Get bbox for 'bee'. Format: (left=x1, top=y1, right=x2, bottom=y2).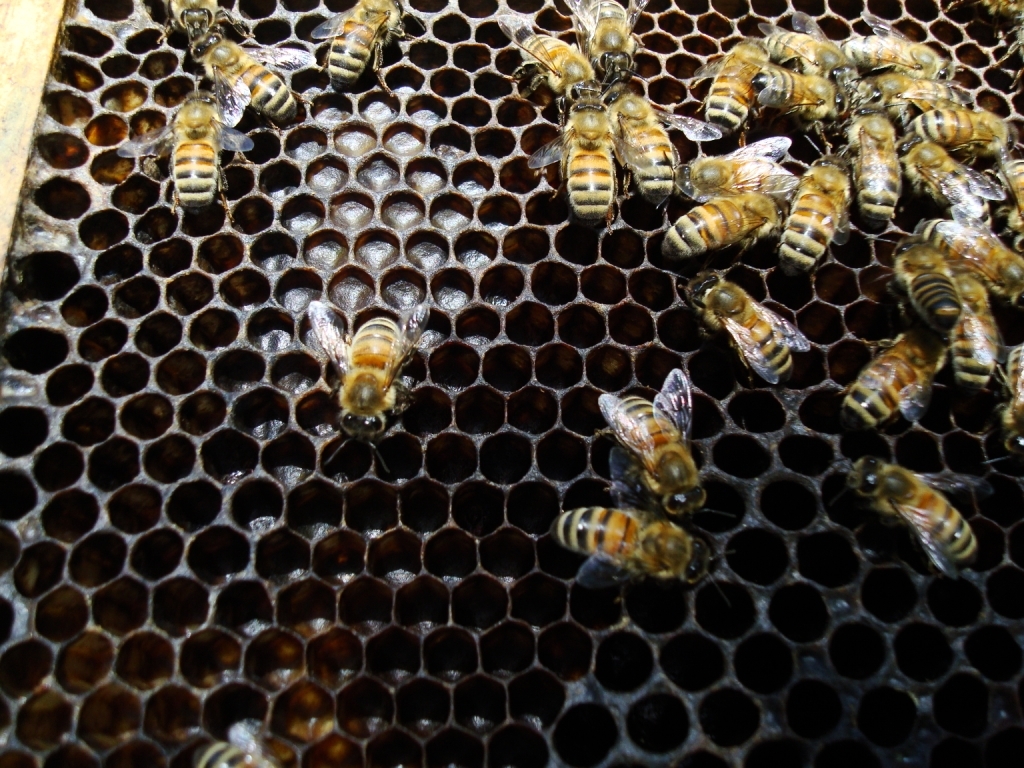
(left=104, top=84, right=247, bottom=205).
